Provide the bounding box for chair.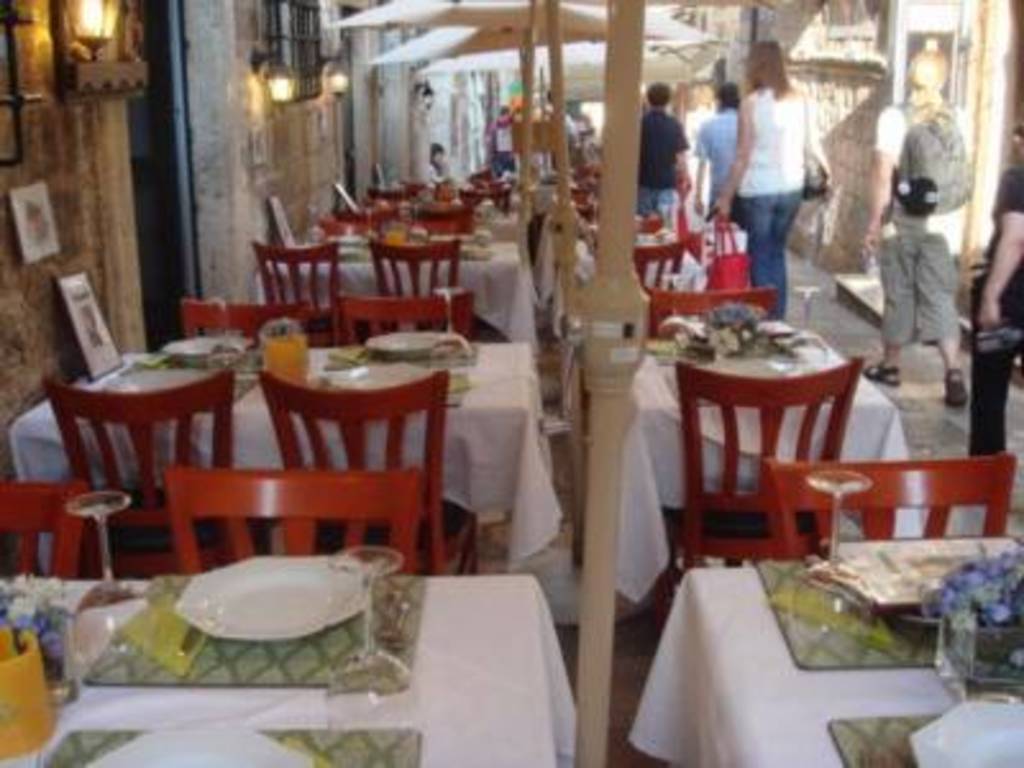
box=[0, 476, 87, 581].
